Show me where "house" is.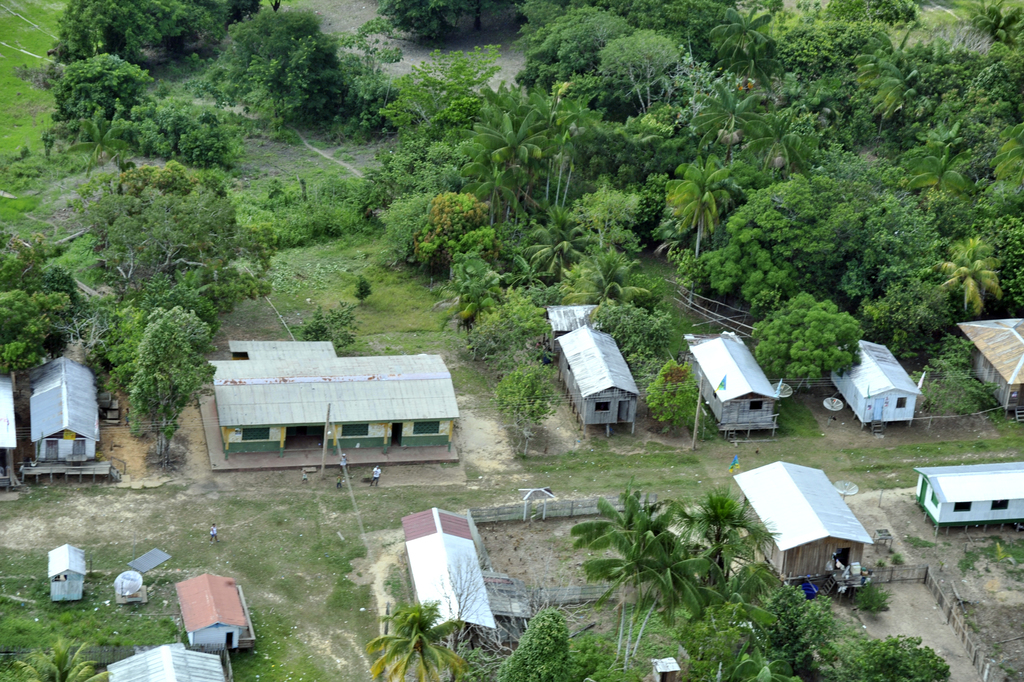
"house" is at 673/324/790/433.
